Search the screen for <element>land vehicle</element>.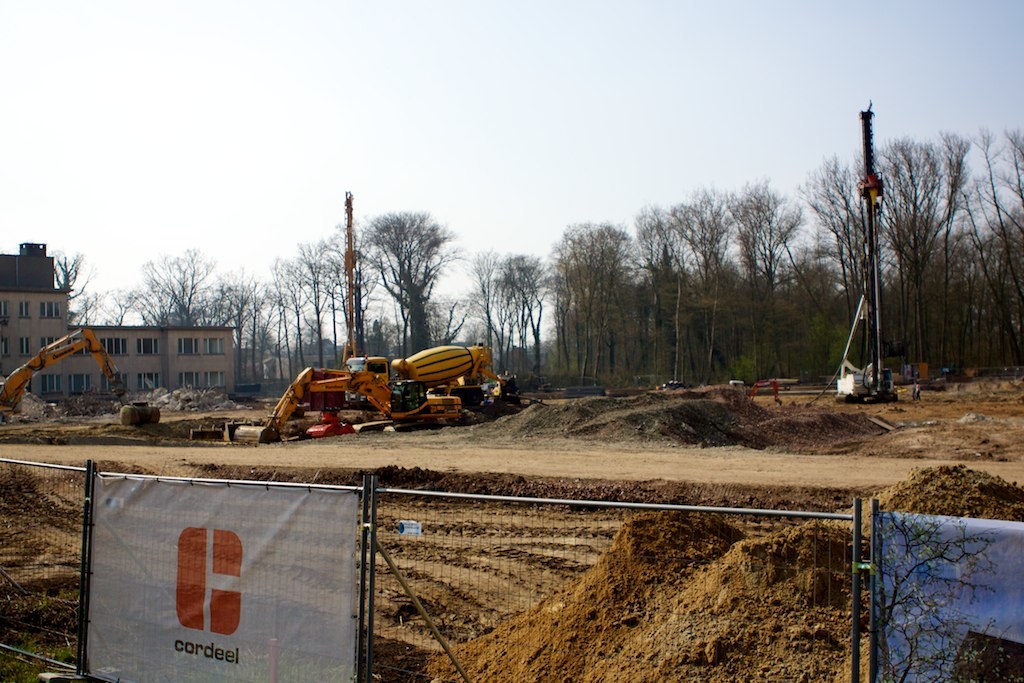
Found at x1=0 y1=326 x2=118 y2=422.
